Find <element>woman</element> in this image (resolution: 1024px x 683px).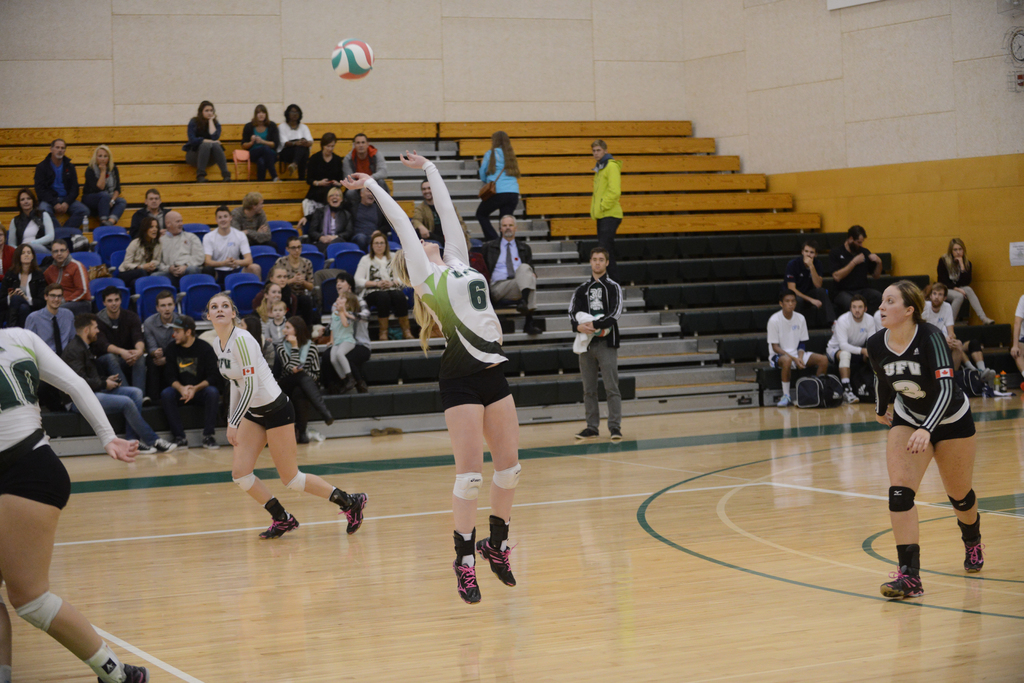
354 231 413 339.
